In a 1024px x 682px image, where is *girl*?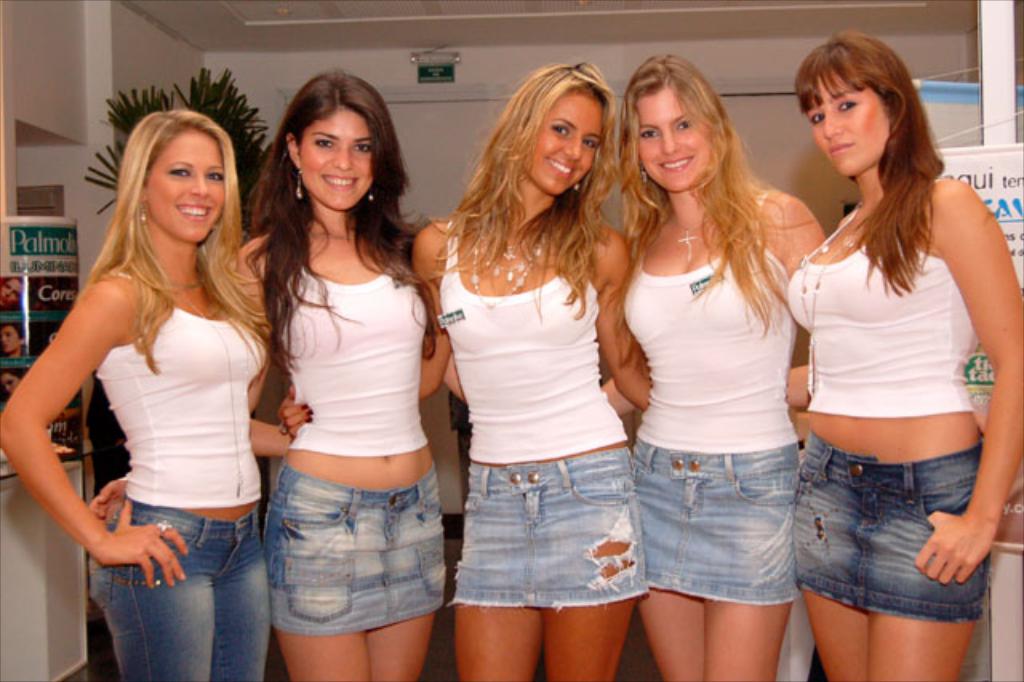
BBox(0, 106, 291, 680).
